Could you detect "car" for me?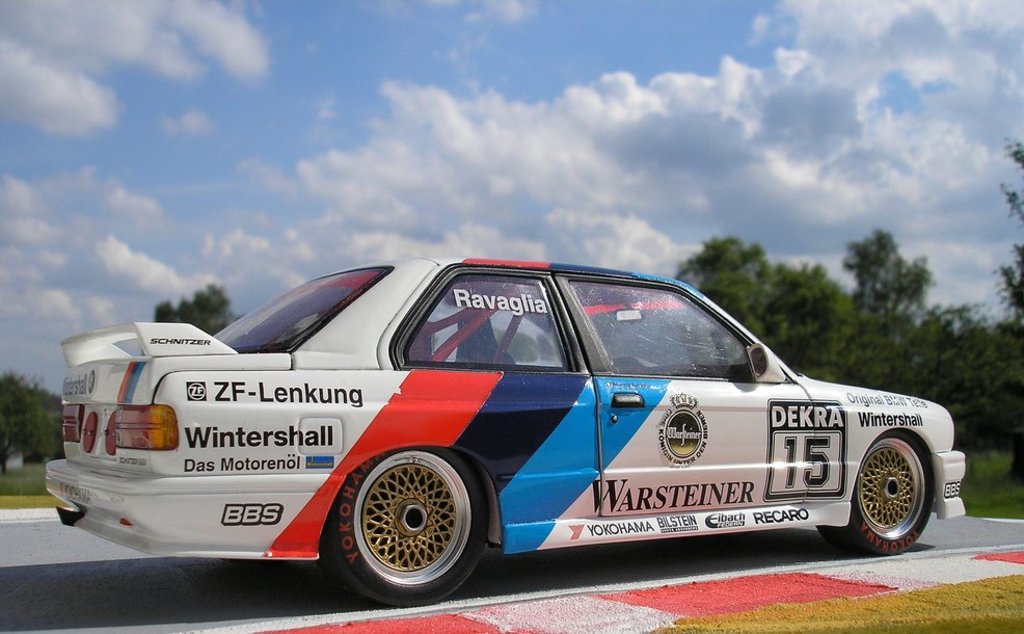
Detection result: bbox(43, 256, 971, 604).
